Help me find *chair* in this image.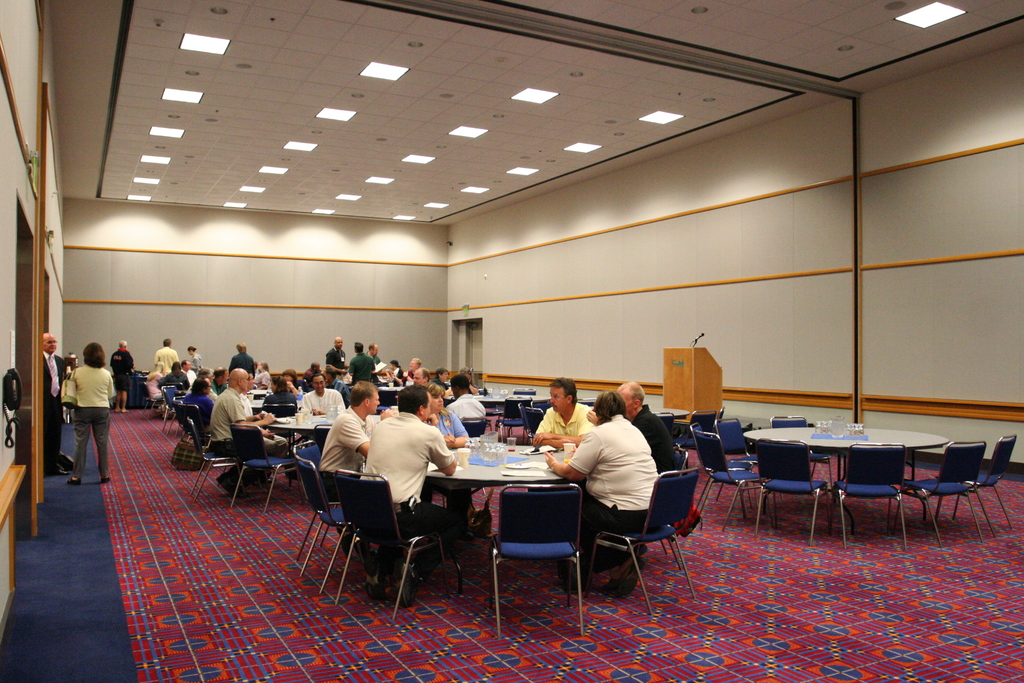
Found it: crop(298, 457, 404, 593).
